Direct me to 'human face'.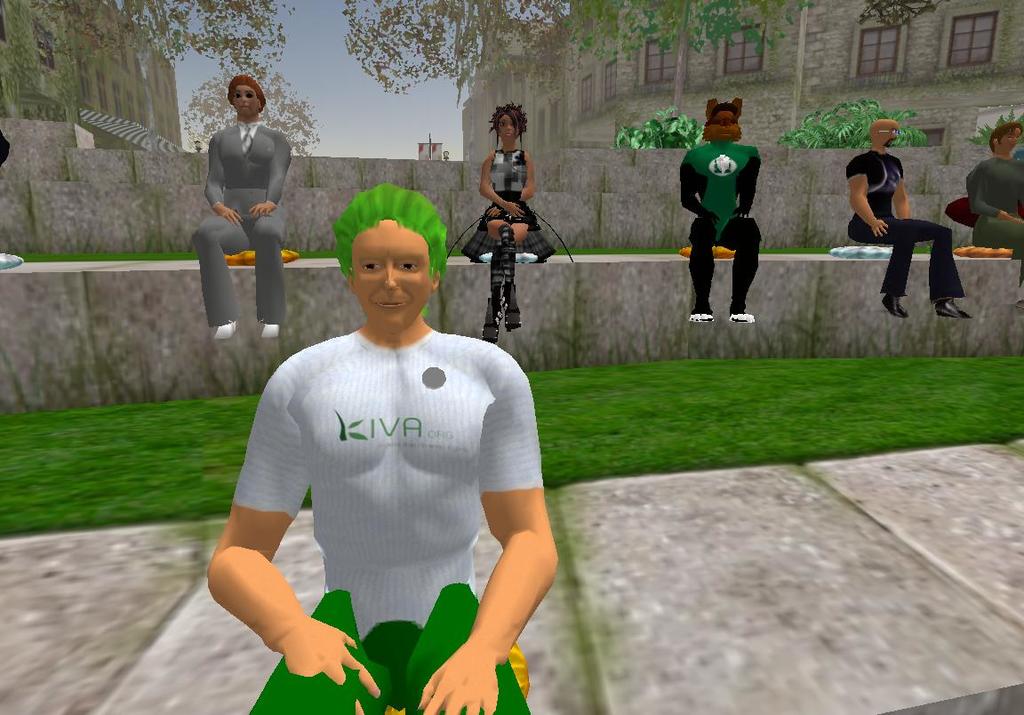
Direction: x1=997, y1=126, x2=1019, y2=151.
